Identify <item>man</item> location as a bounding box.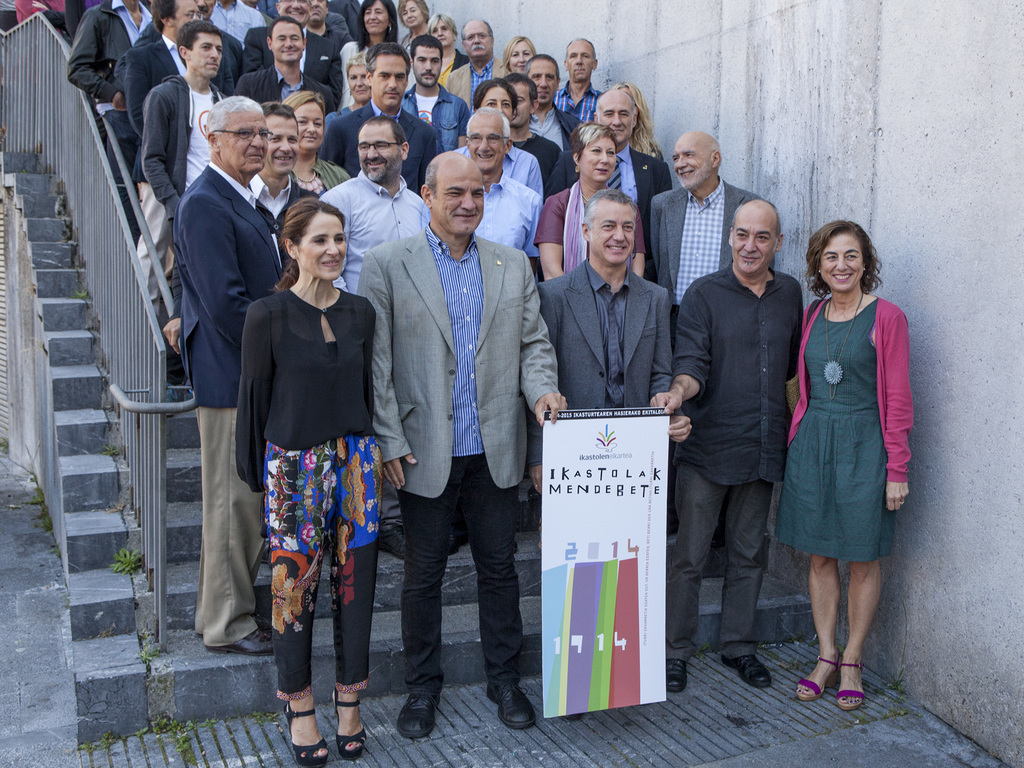
<region>68, 0, 152, 177</region>.
